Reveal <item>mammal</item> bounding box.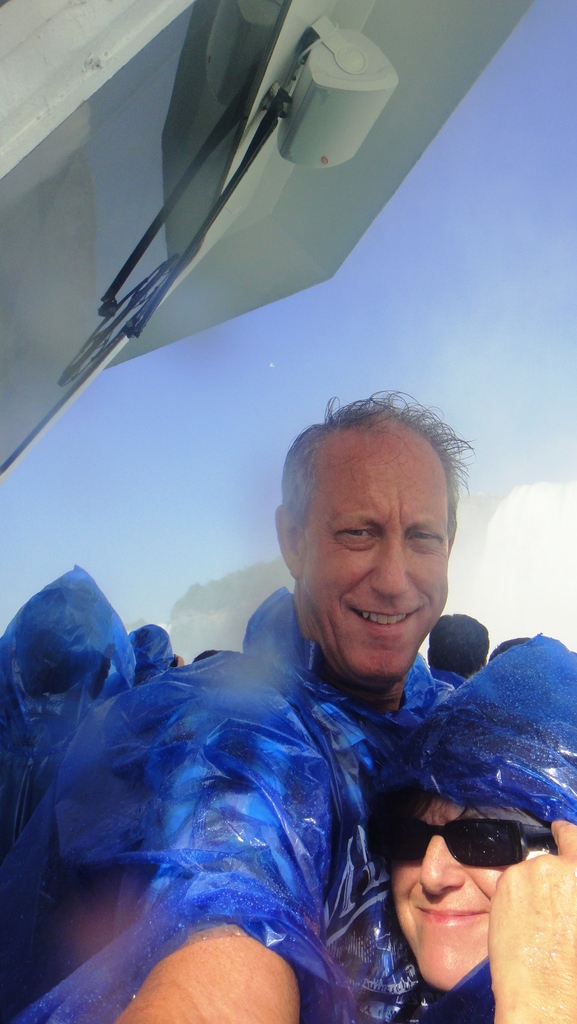
Revealed: [92, 397, 451, 1023].
